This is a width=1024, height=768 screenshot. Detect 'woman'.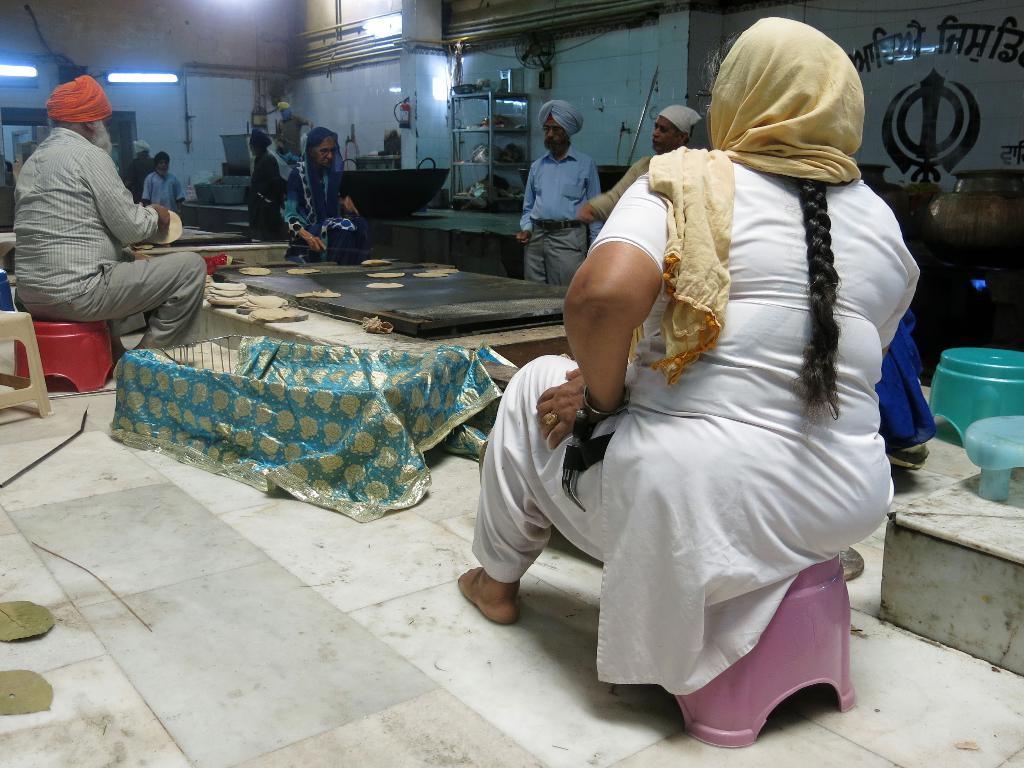
<region>283, 126, 360, 261</region>.
